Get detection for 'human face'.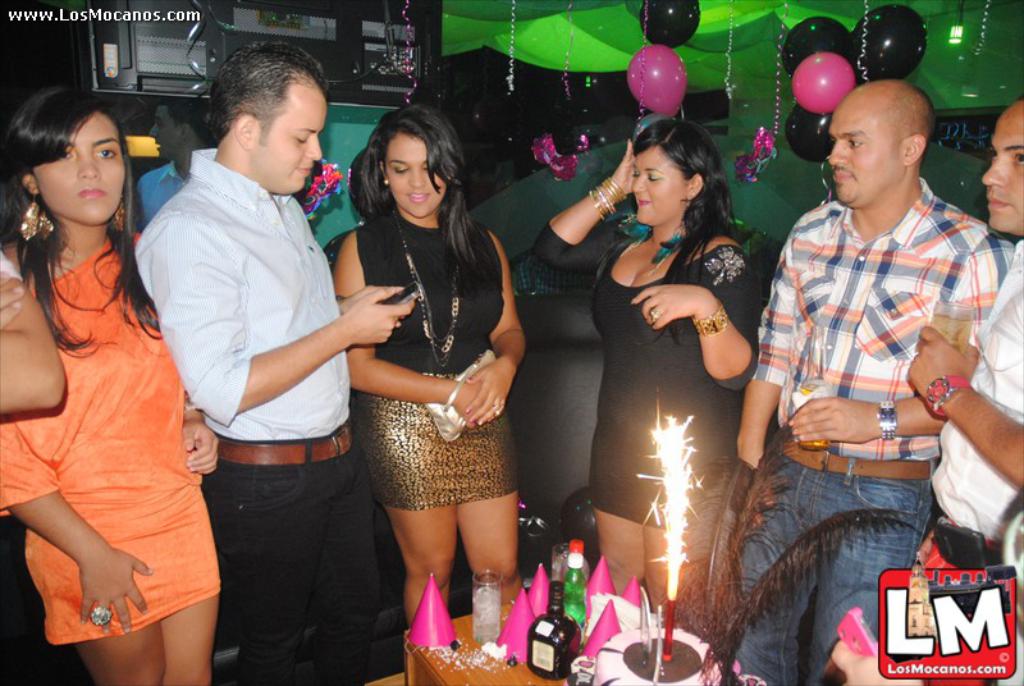
Detection: pyautogui.locateOnScreen(982, 104, 1023, 229).
